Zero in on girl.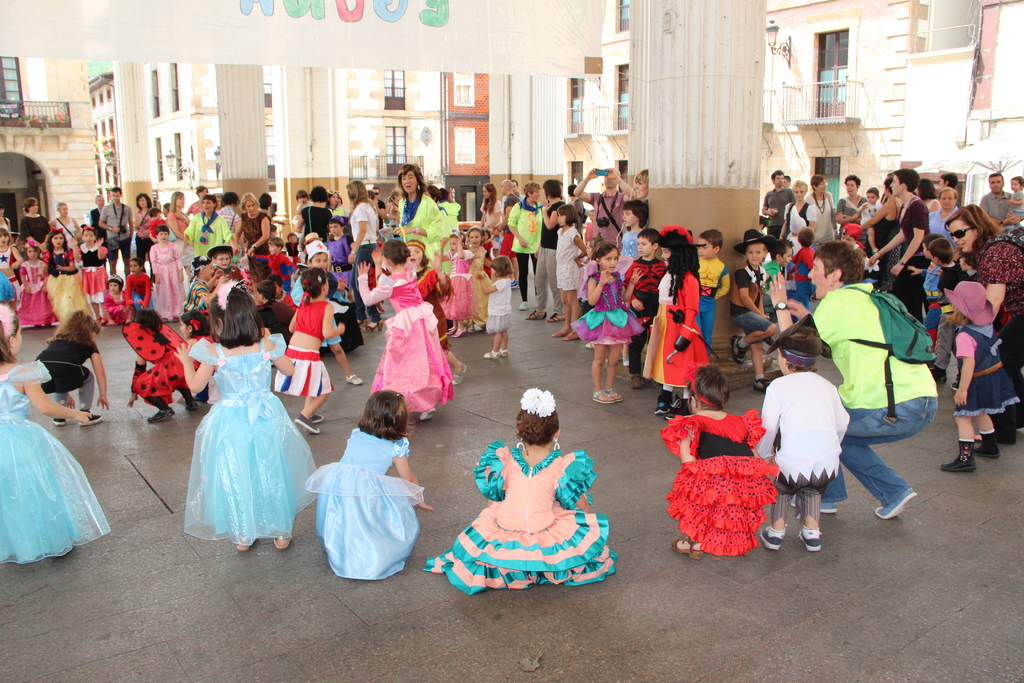
Zeroed in: bbox=(145, 223, 189, 313).
